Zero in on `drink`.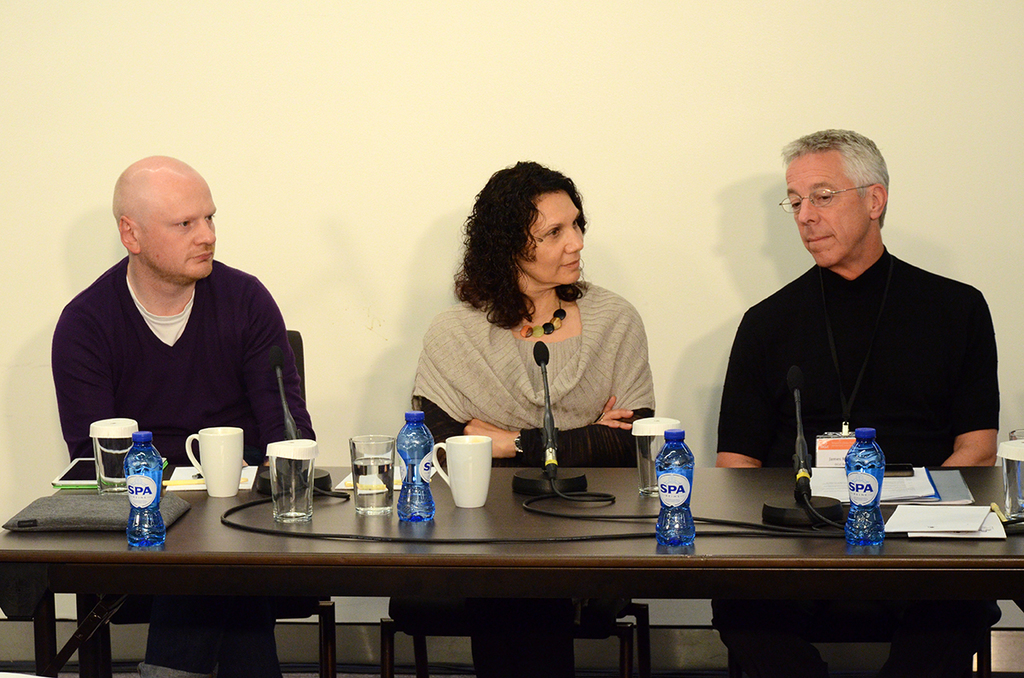
Zeroed in: x1=997, y1=433, x2=1023, y2=513.
